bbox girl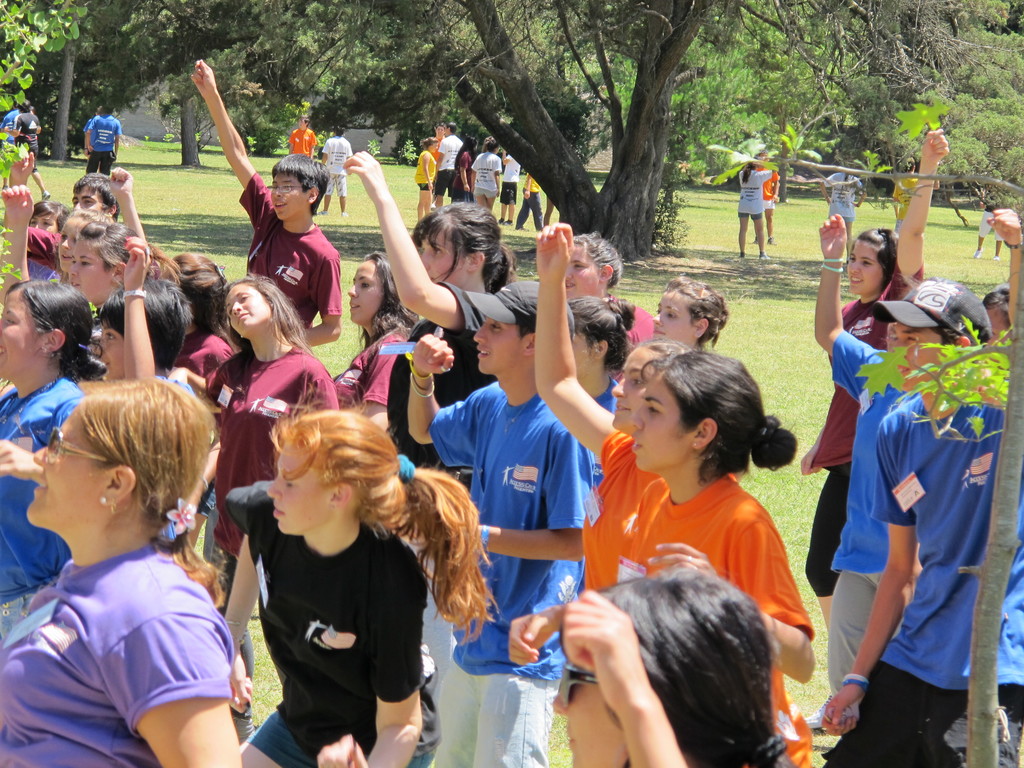
pyautogui.locateOnScreen(0, 364, 261, 767)
